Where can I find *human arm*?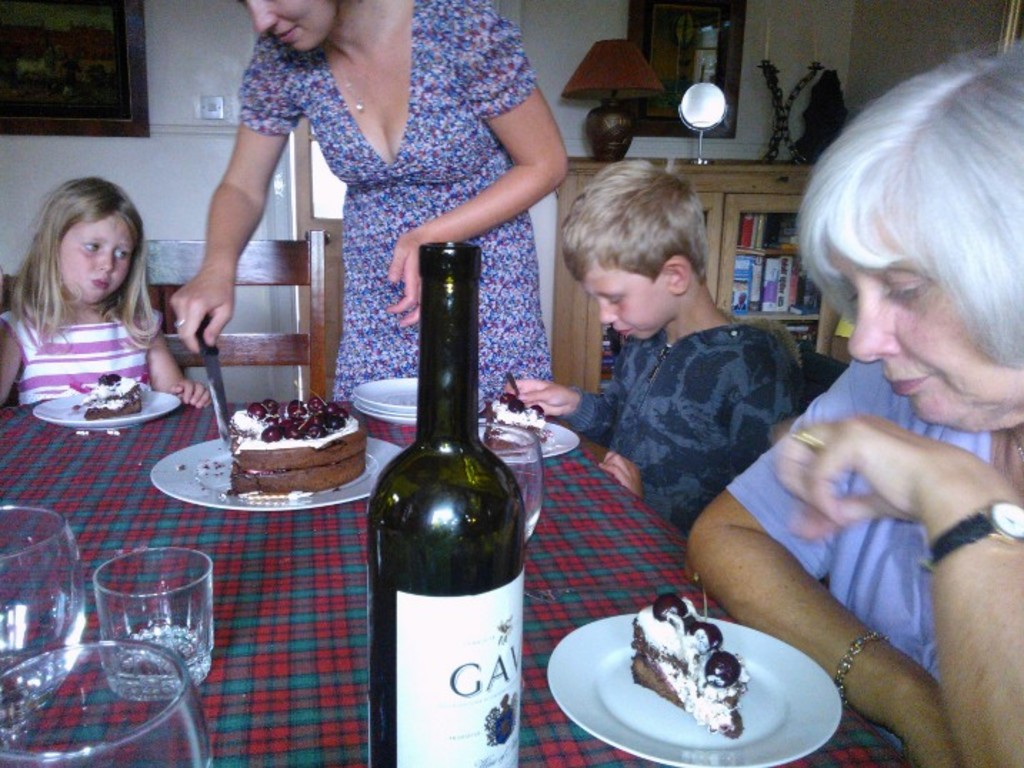
You can find it at <region>378, 9, 573, 325</region>.
